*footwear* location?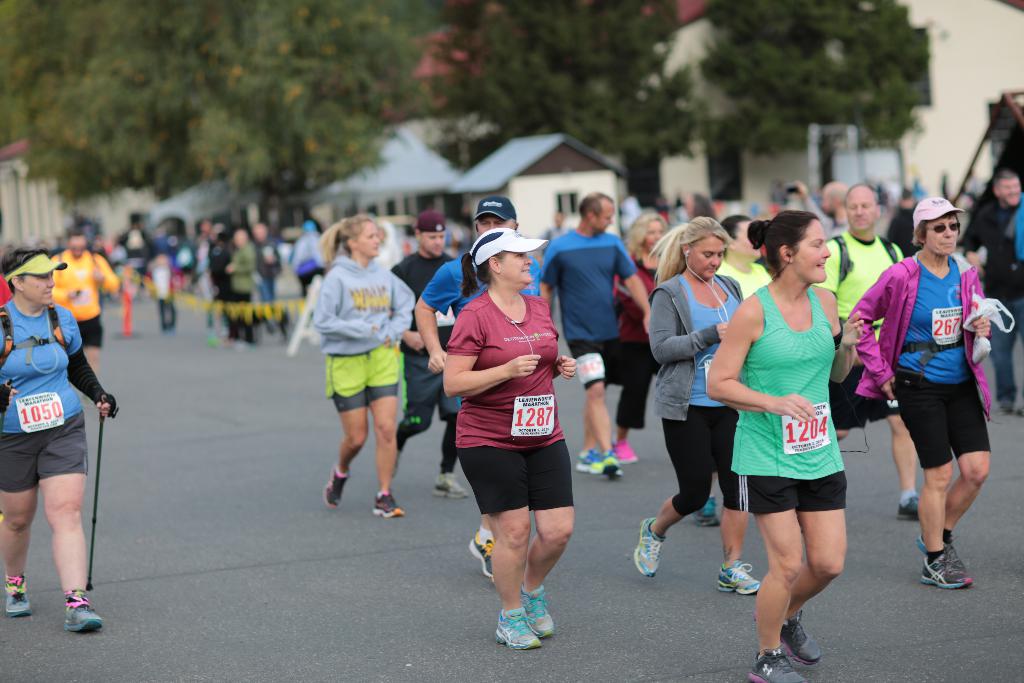
467:527:493:577
